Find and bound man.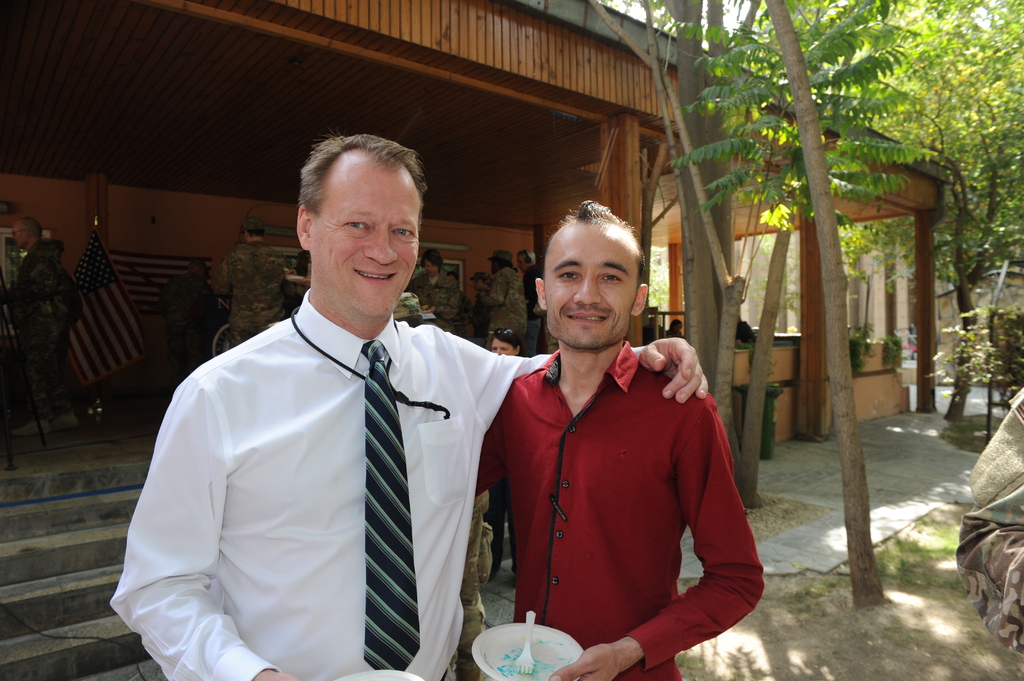
Bound: (x1=472, y1=250, x2=533, y2=359).
